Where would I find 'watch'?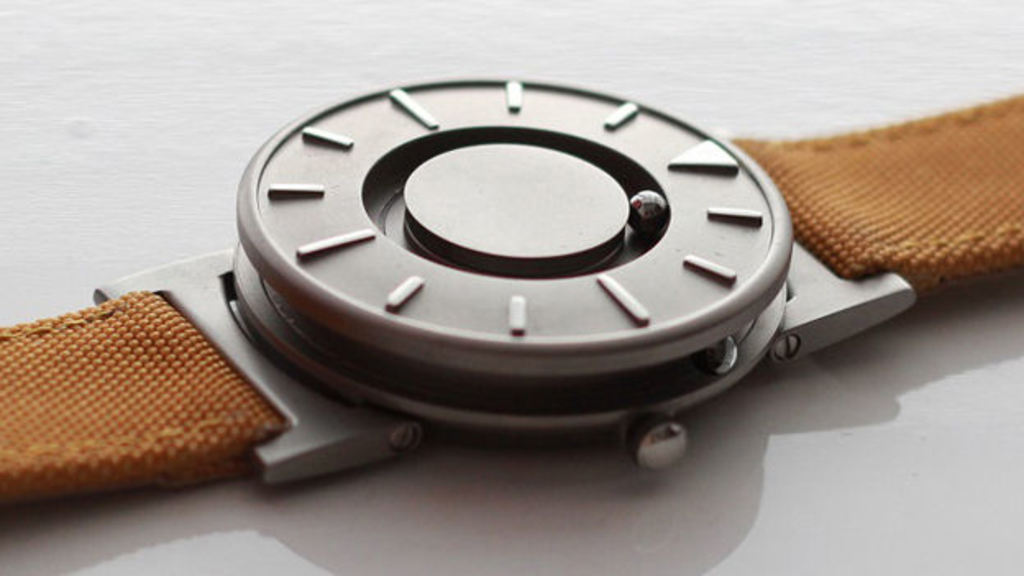
At select_region(0, 74, 1022, 505).
